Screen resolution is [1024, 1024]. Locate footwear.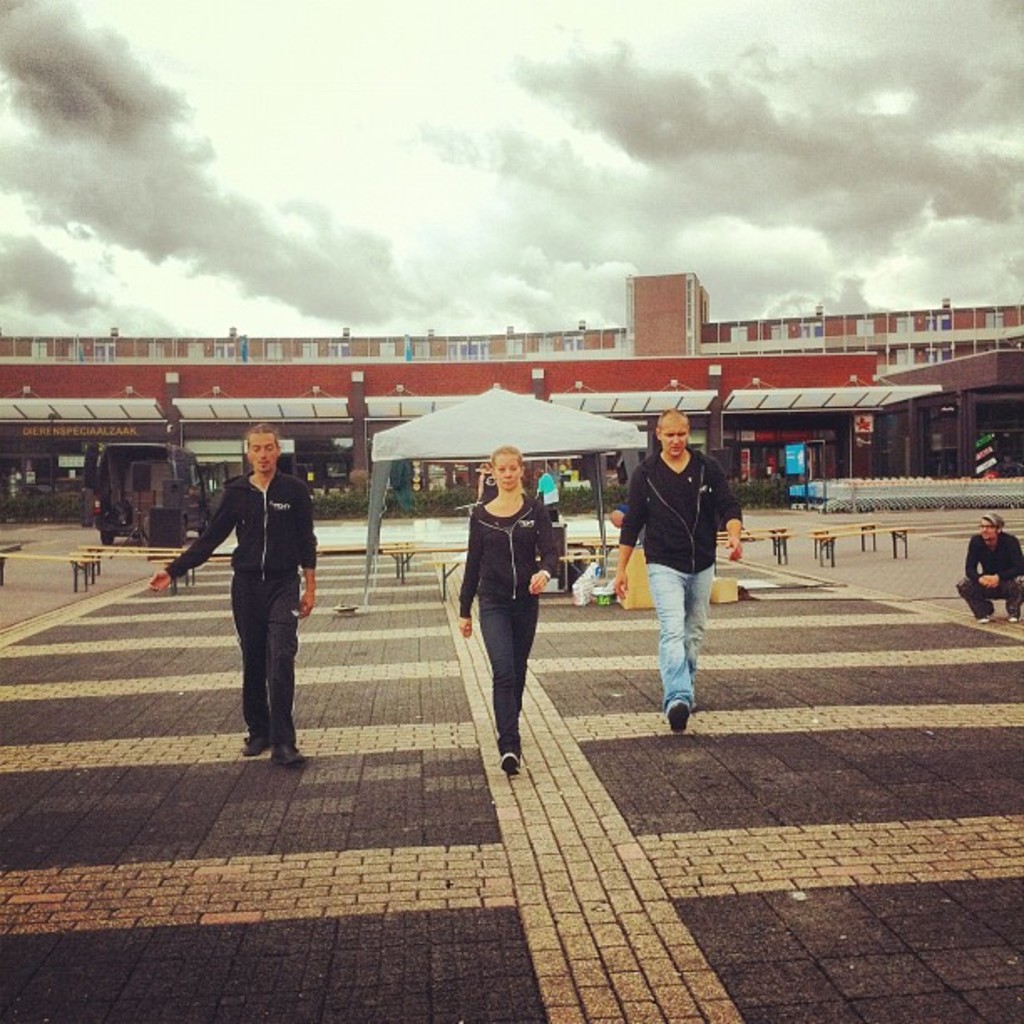
l=239, t=733, r=269, b=758.
